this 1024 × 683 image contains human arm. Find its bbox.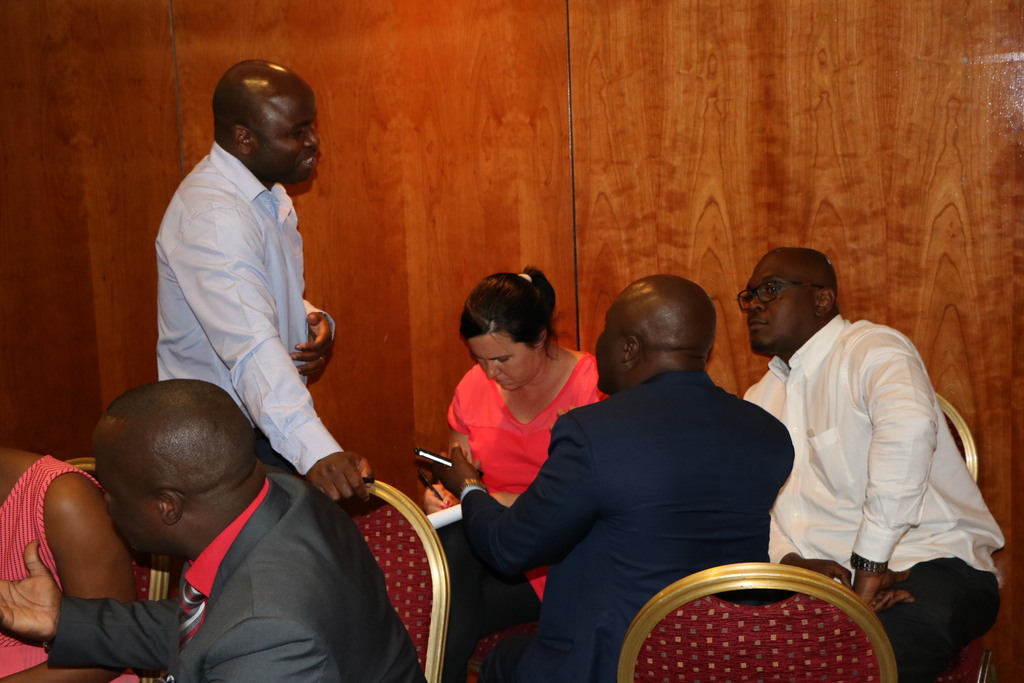
435 429 591 580.
